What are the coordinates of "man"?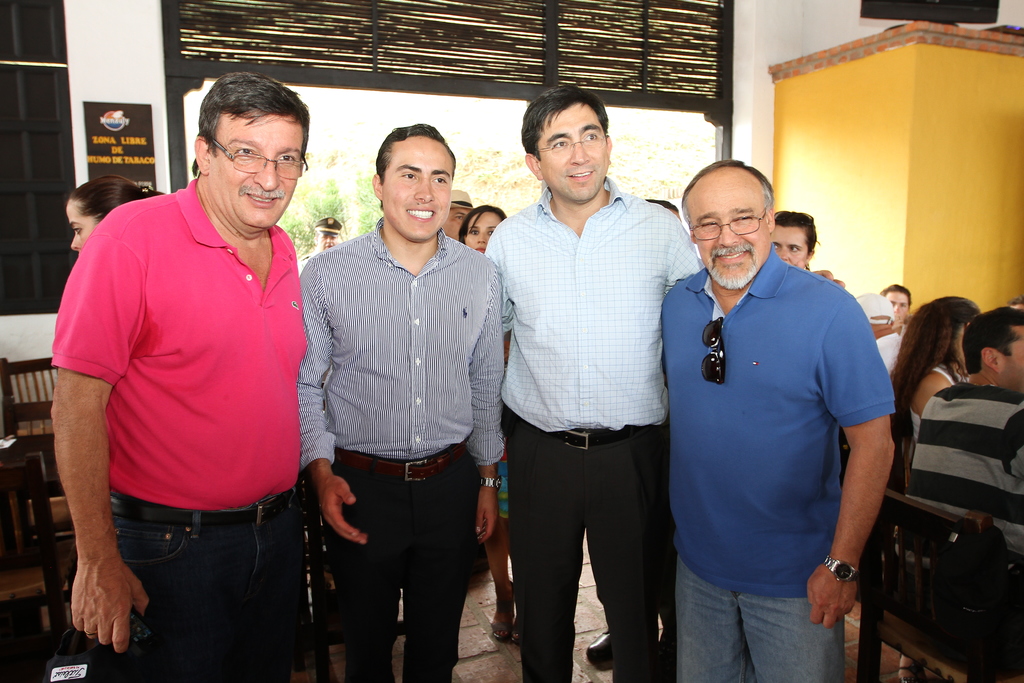
{"x1": 293, "y1": 119, "x2": 488, "y2": 682}.
